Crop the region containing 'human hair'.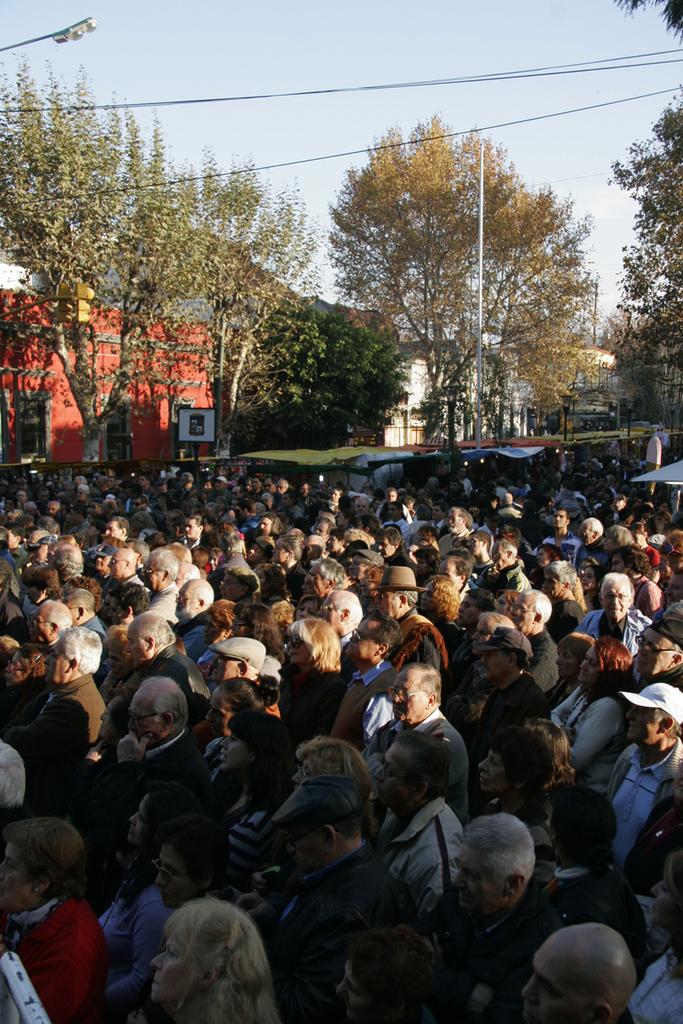
Crop region: (x1=484, y1=722, x2=556, y2=801).
